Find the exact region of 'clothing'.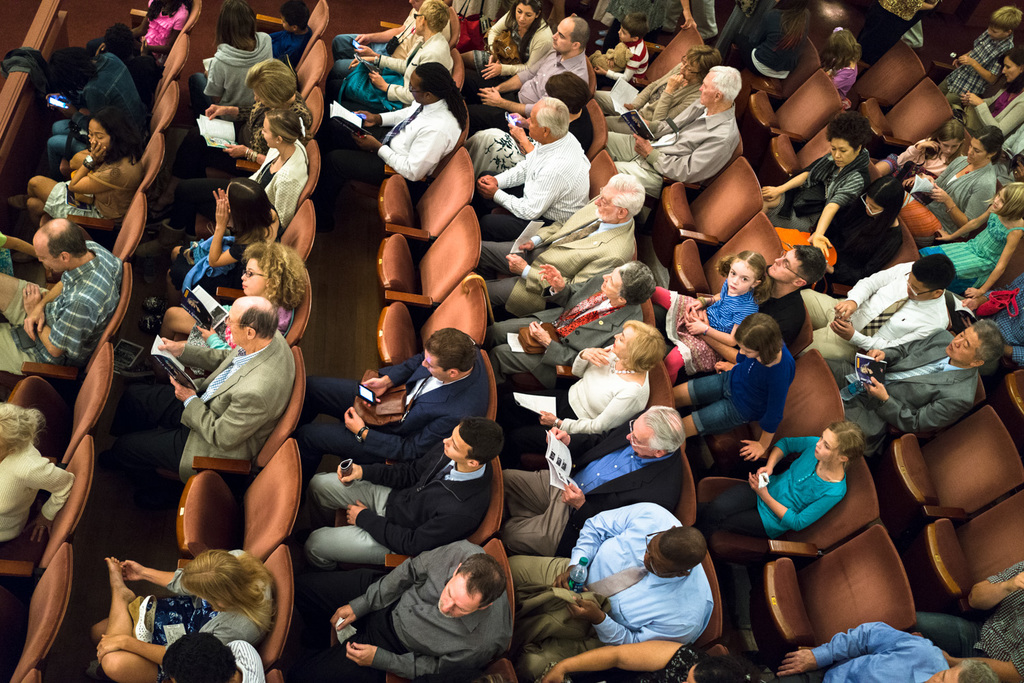
Exact region: rect(698, 437, 841, 551).
